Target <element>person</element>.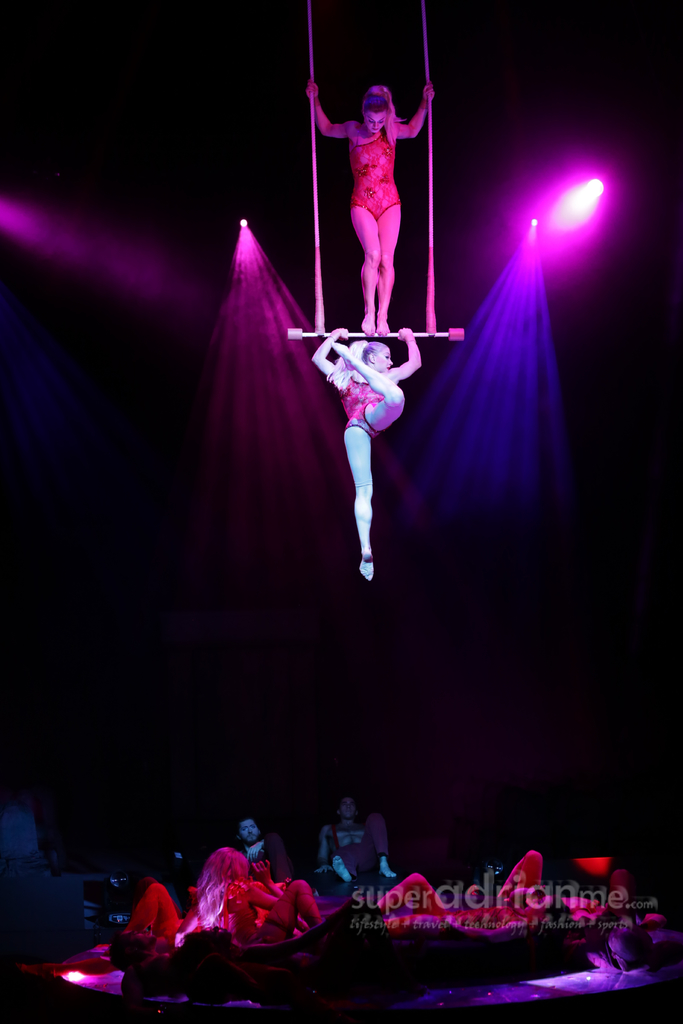
Target region: <region>167, 842, 323, 946</region>.
